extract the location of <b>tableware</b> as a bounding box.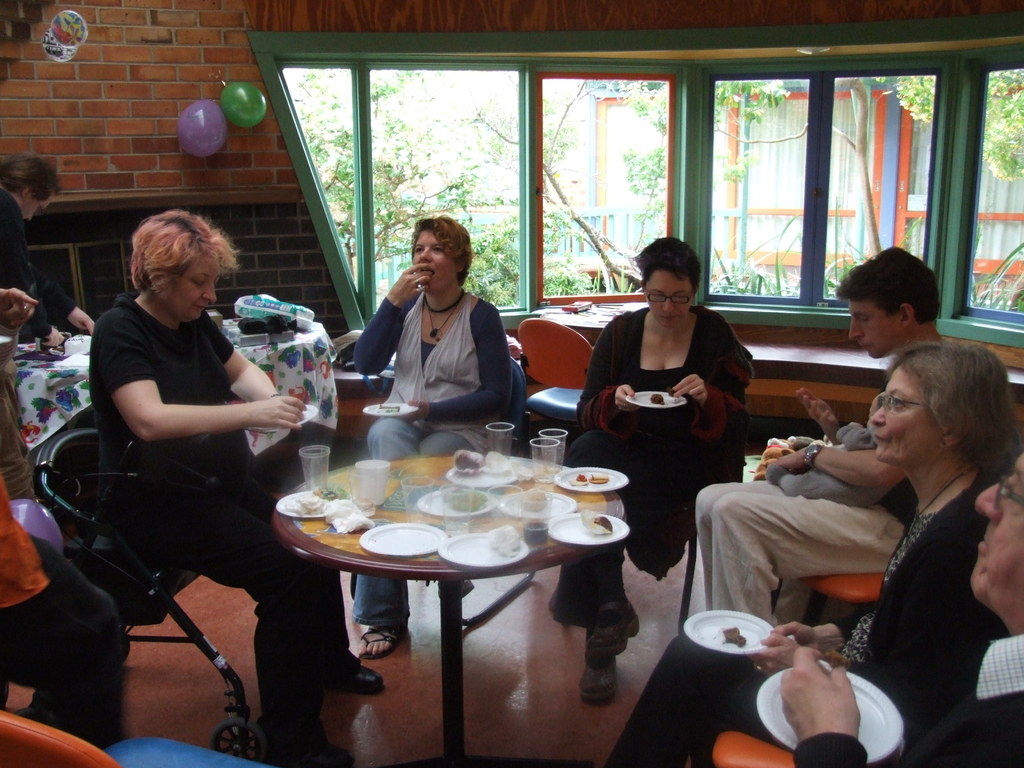
[x1=556, y1=468, x2=627, y2=499].
